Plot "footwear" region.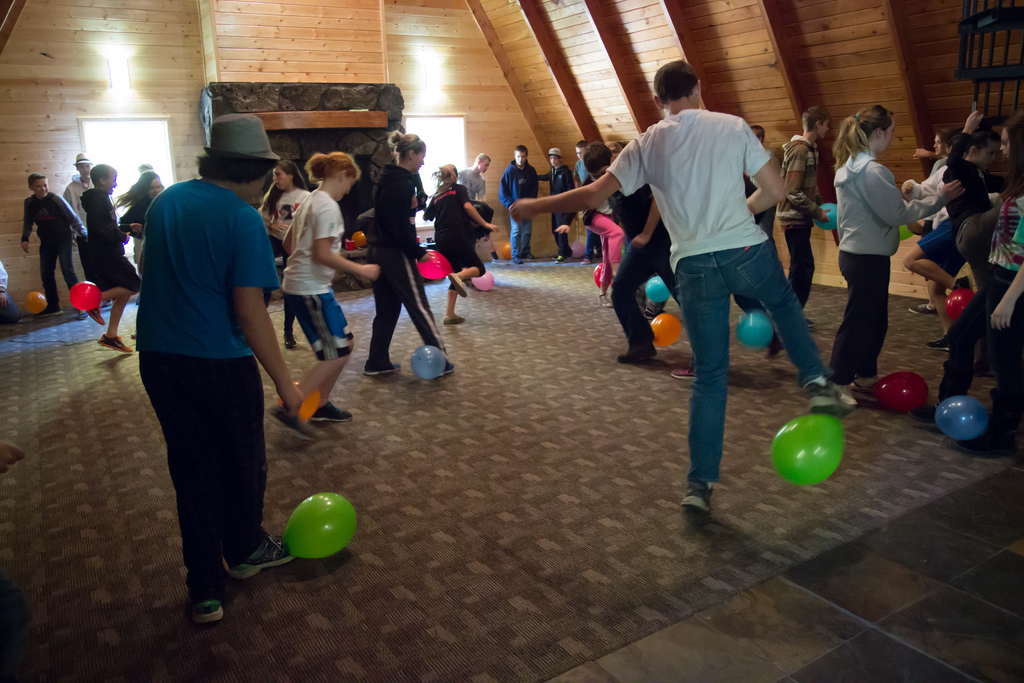
Plotted at [left=803, top=378, right=856, bottom=418].
